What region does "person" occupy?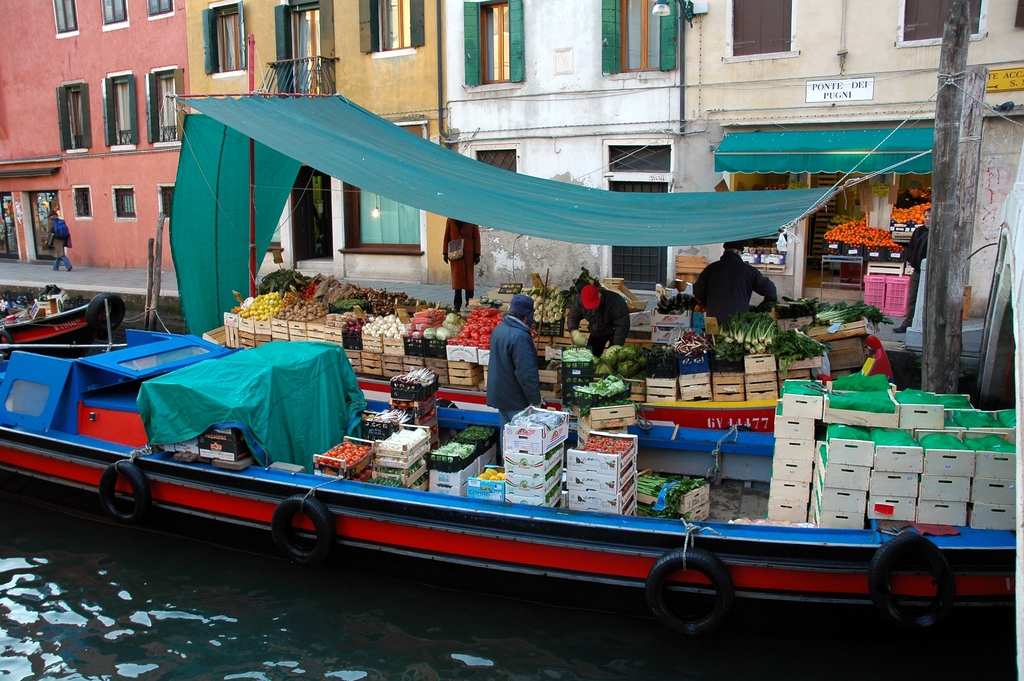
rect(572, 288, 630, 356).
